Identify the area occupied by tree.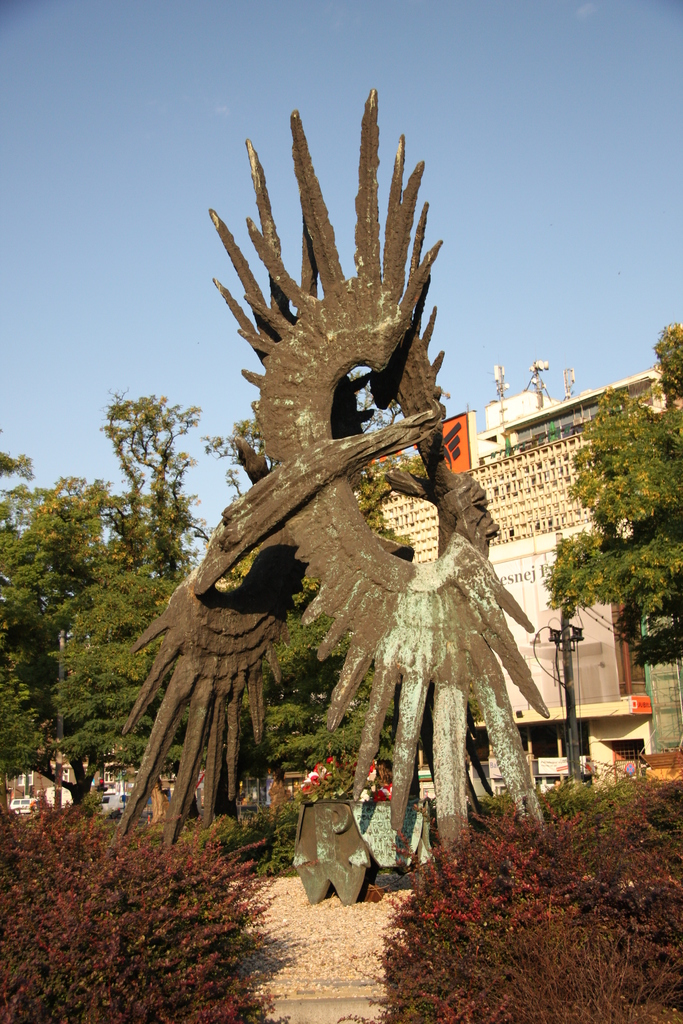
Area: <box>0,771,262,1023</box>.
